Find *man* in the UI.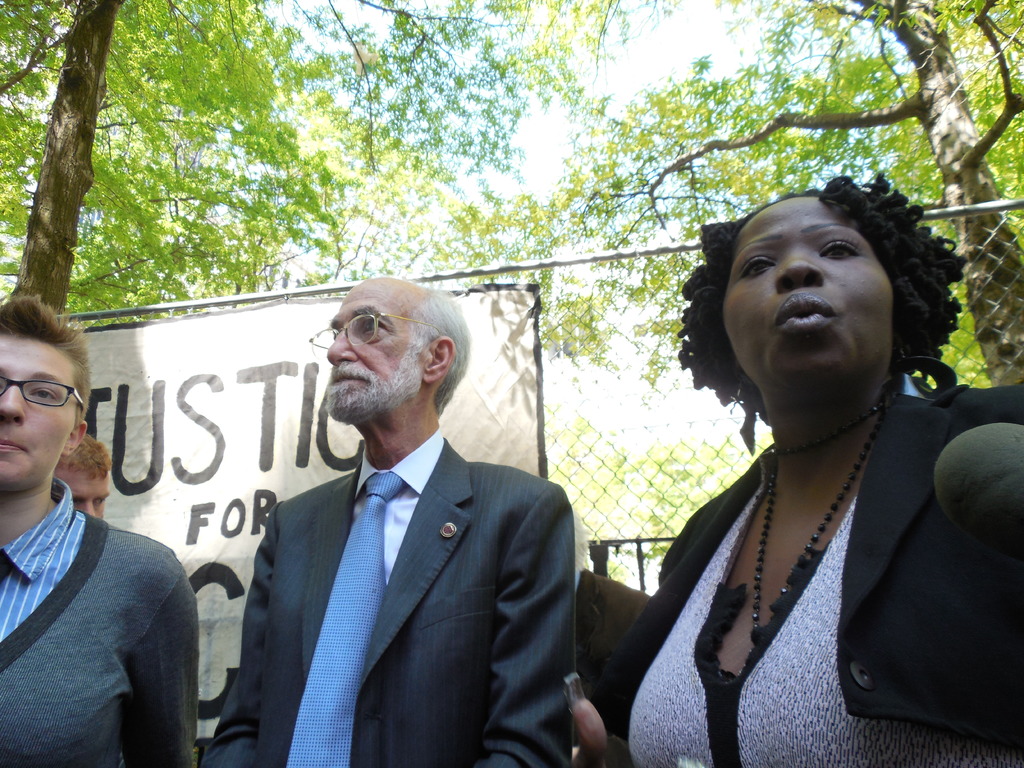
UI element at box(230, 279, 588, 767).
